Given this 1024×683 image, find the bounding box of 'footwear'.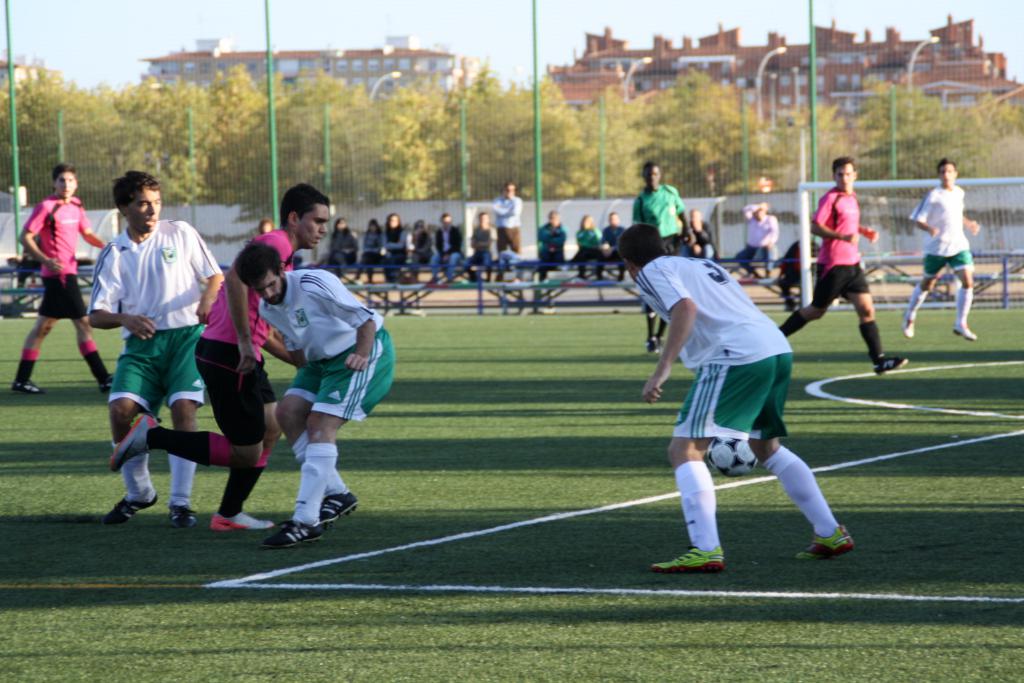
317/483/362/527.
